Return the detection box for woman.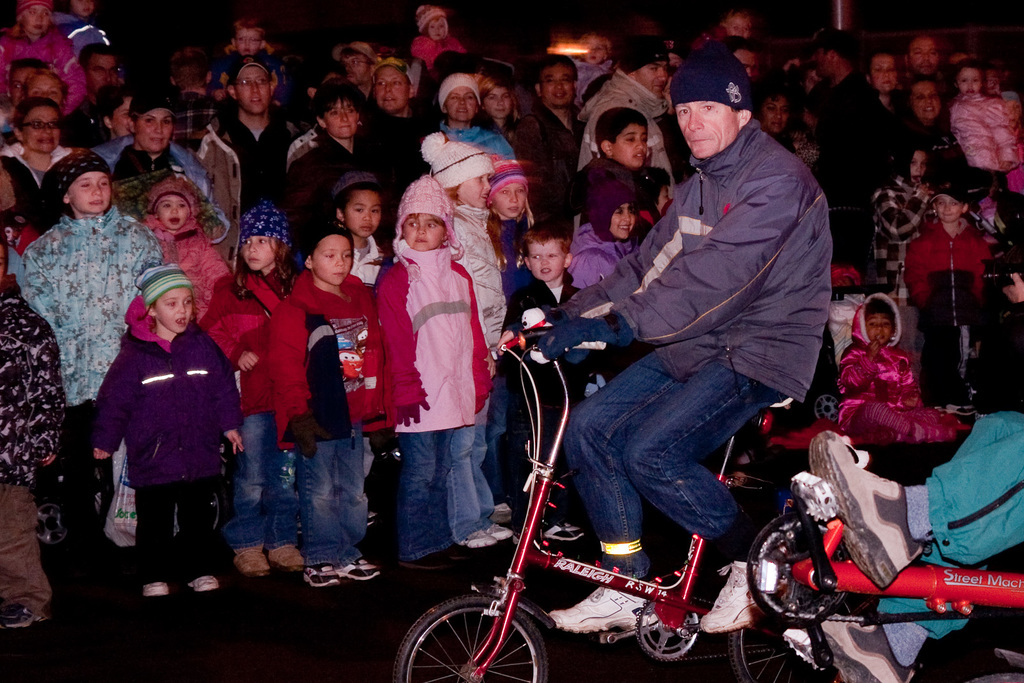
crop(476, 76, 529, 149).
